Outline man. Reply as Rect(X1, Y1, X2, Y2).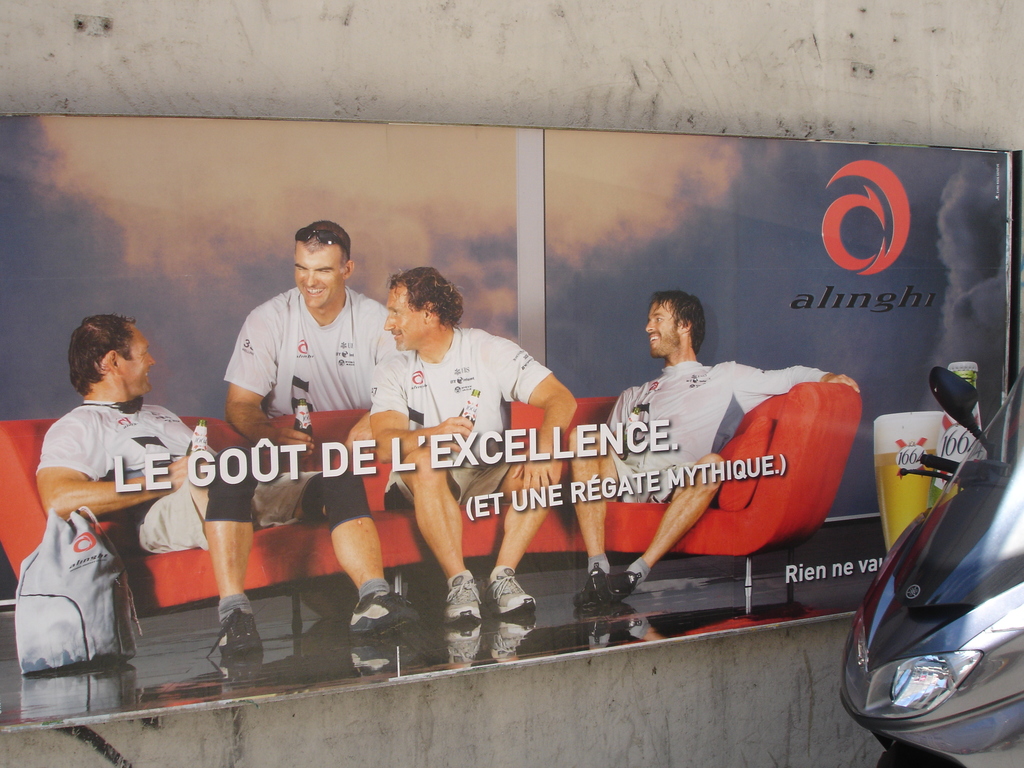
Rect(222, 217, 419, 463).
